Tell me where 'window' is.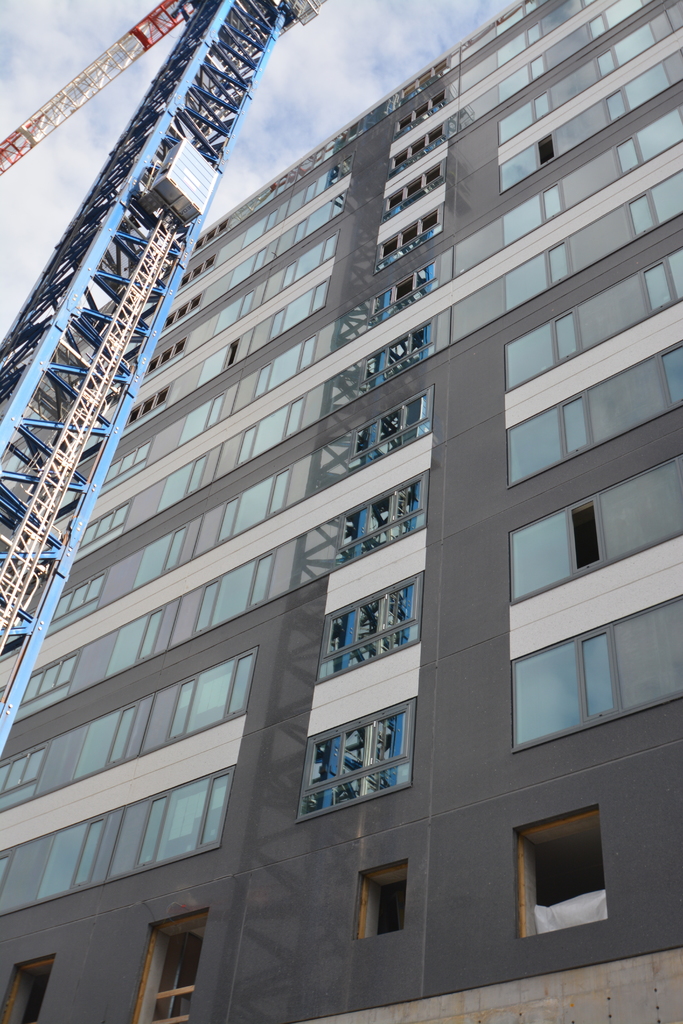
'window' is at box=[217, 463, 295, 543].
